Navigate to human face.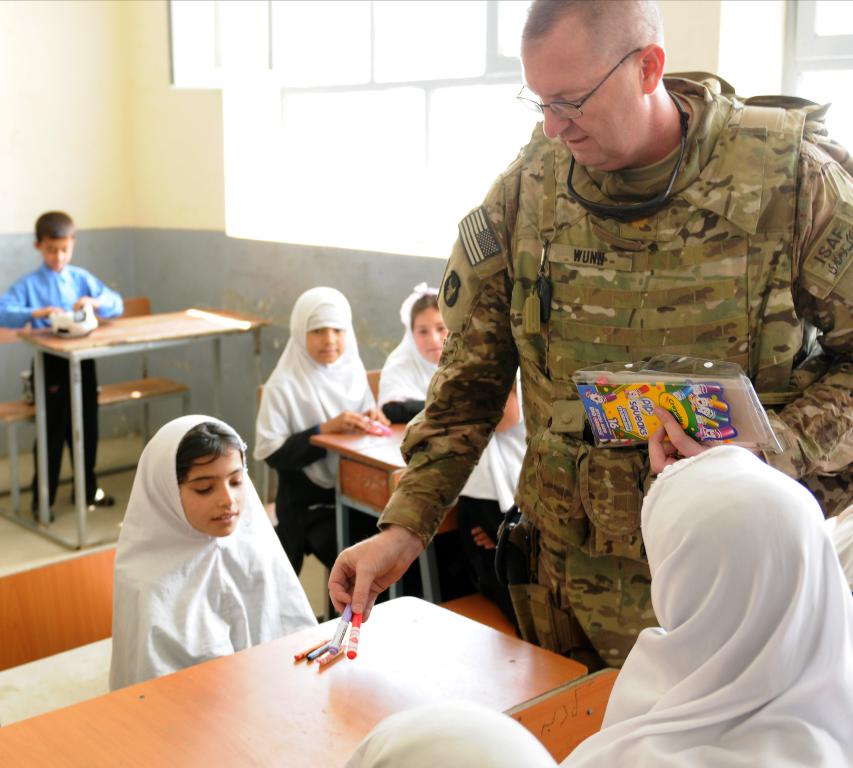
Navigation target: pyautogui.locateOnScreen(524, 43, 655, 170).
